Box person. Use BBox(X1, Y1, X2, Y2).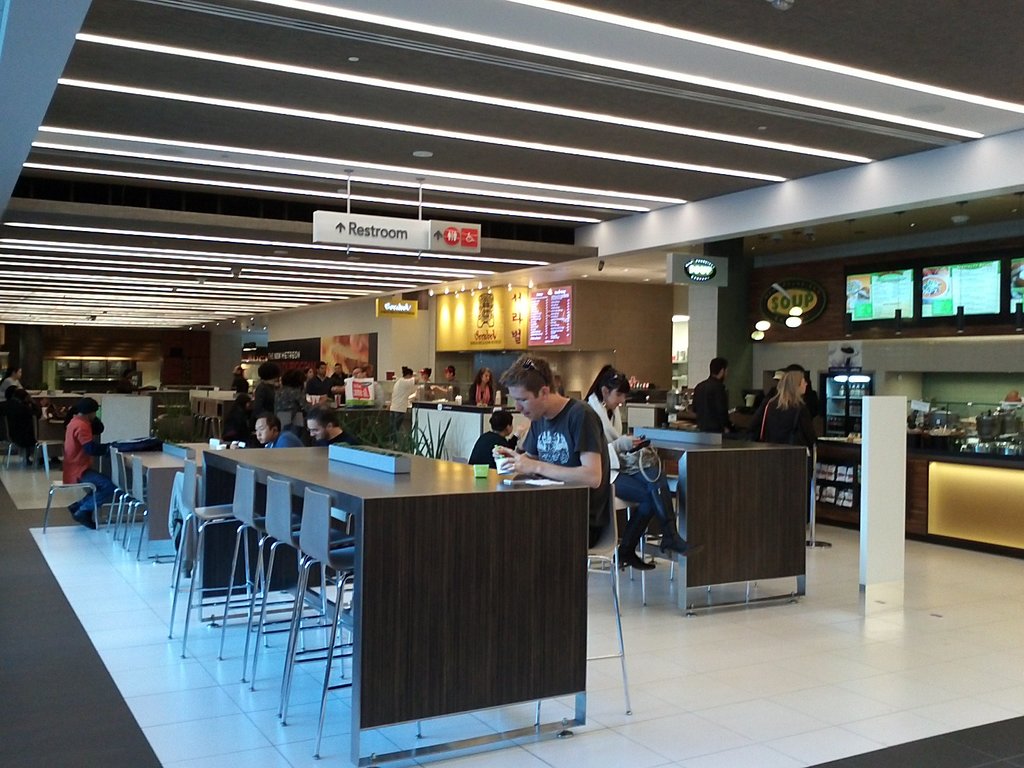
BBox(223, 393, 253, 445).
